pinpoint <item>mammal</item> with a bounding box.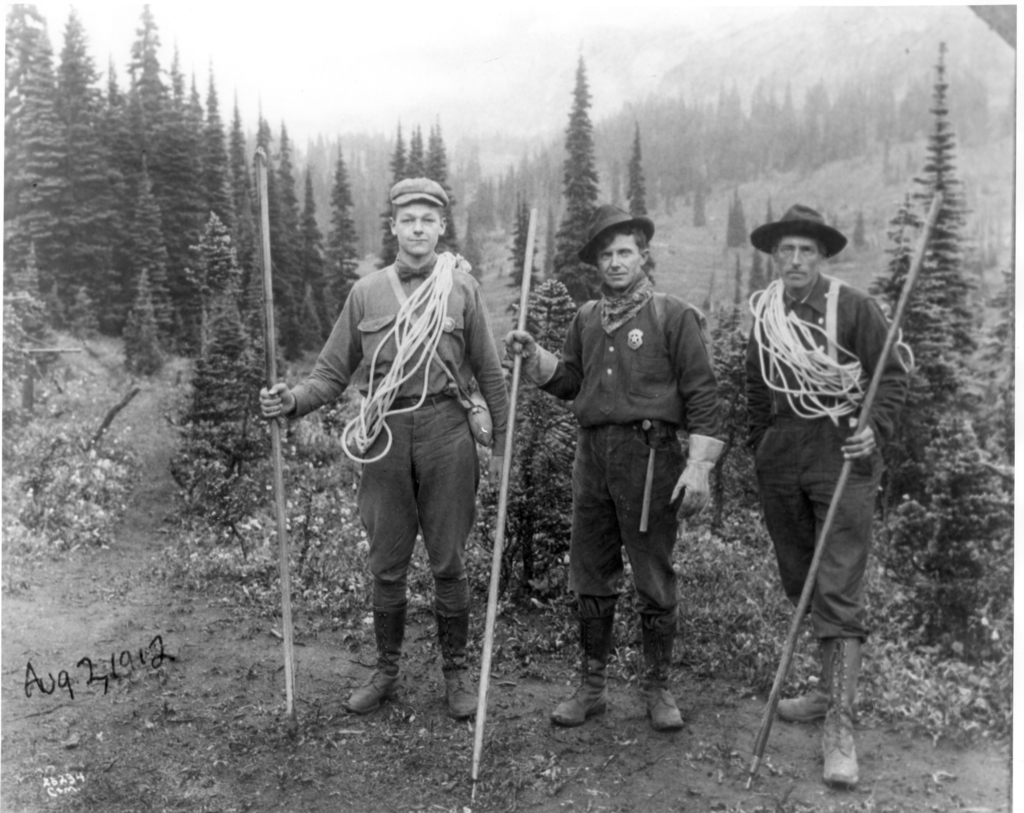
503,201,728,722.
